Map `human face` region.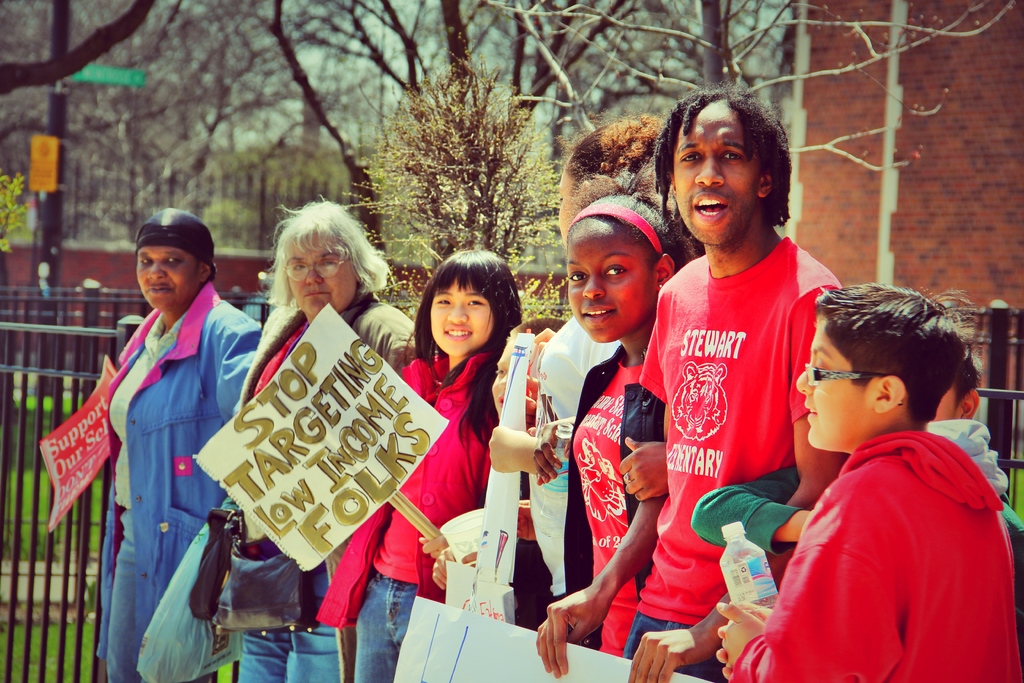
Mapped to 431, 279, 493, 356.
